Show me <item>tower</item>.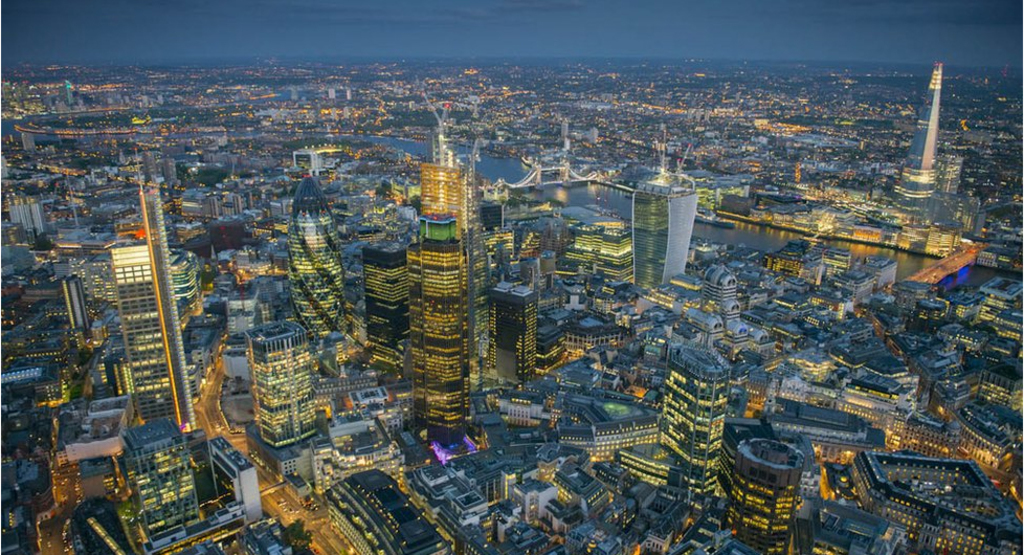
<item>tower</item> is here: 486:269:535:392.
